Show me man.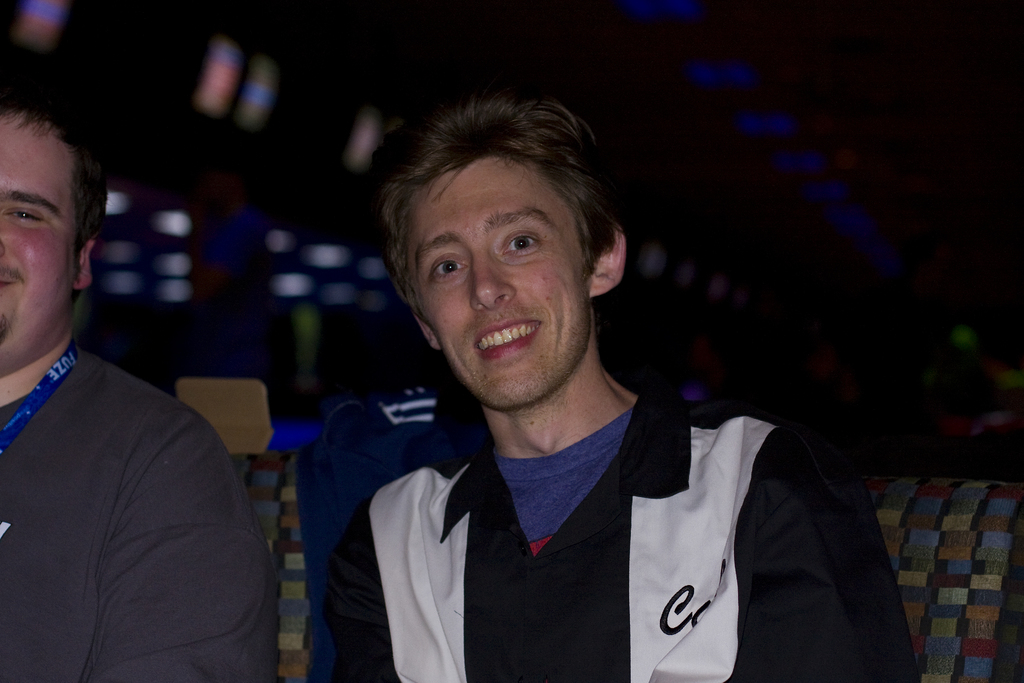
man is here: pyautogui.locateOnScreen(324, 80, 916, 682).
